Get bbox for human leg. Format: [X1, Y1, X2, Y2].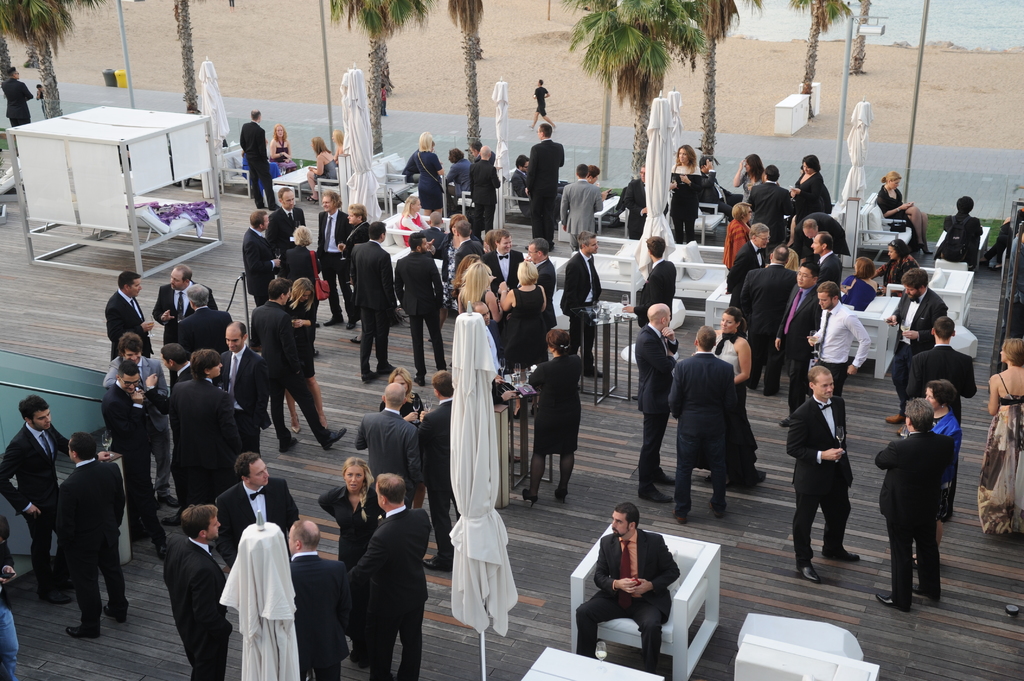
[707, 434, 726, 513].
